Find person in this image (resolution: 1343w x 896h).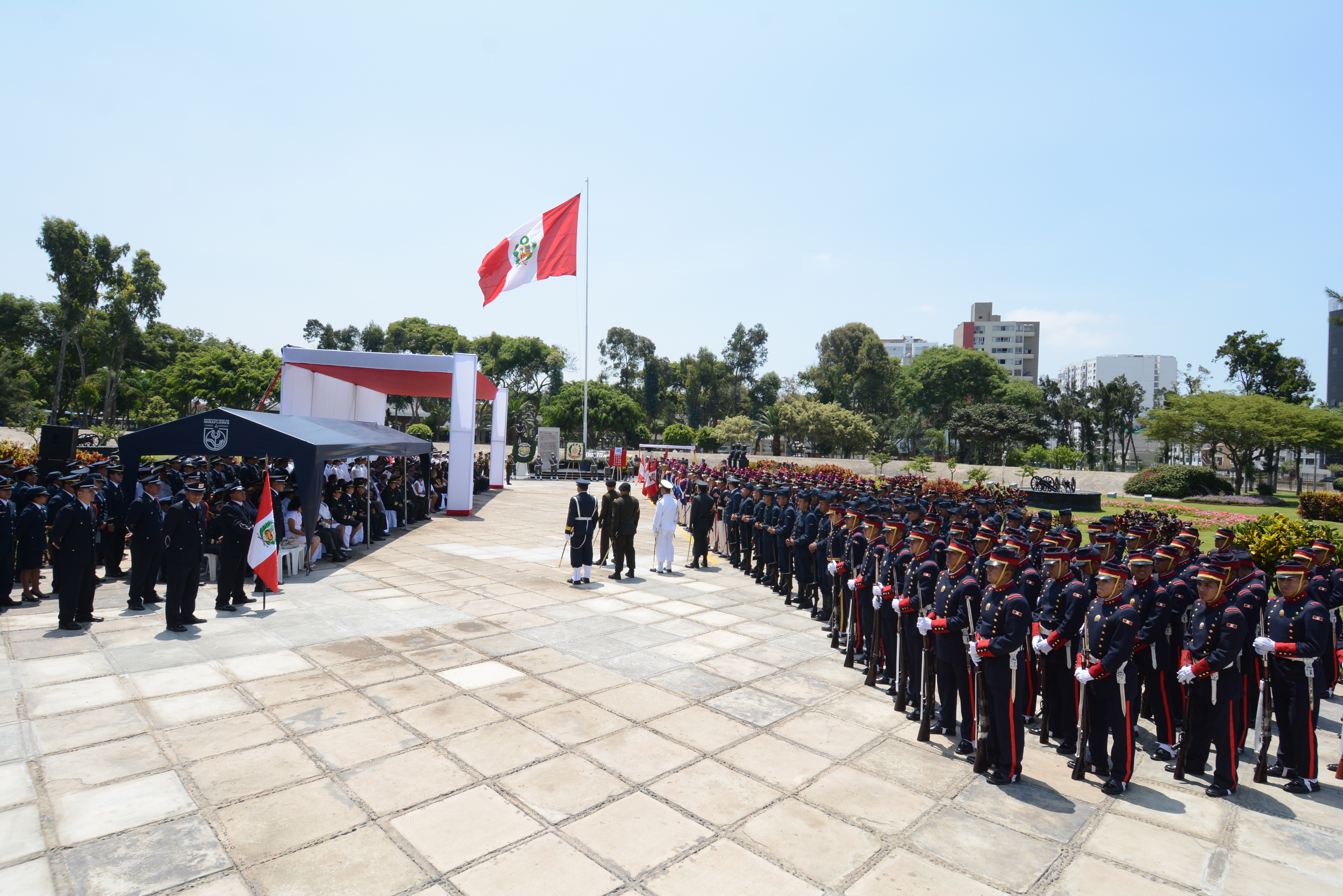
pyautogui.locateOnScreen(38, 144, 52, 182).
